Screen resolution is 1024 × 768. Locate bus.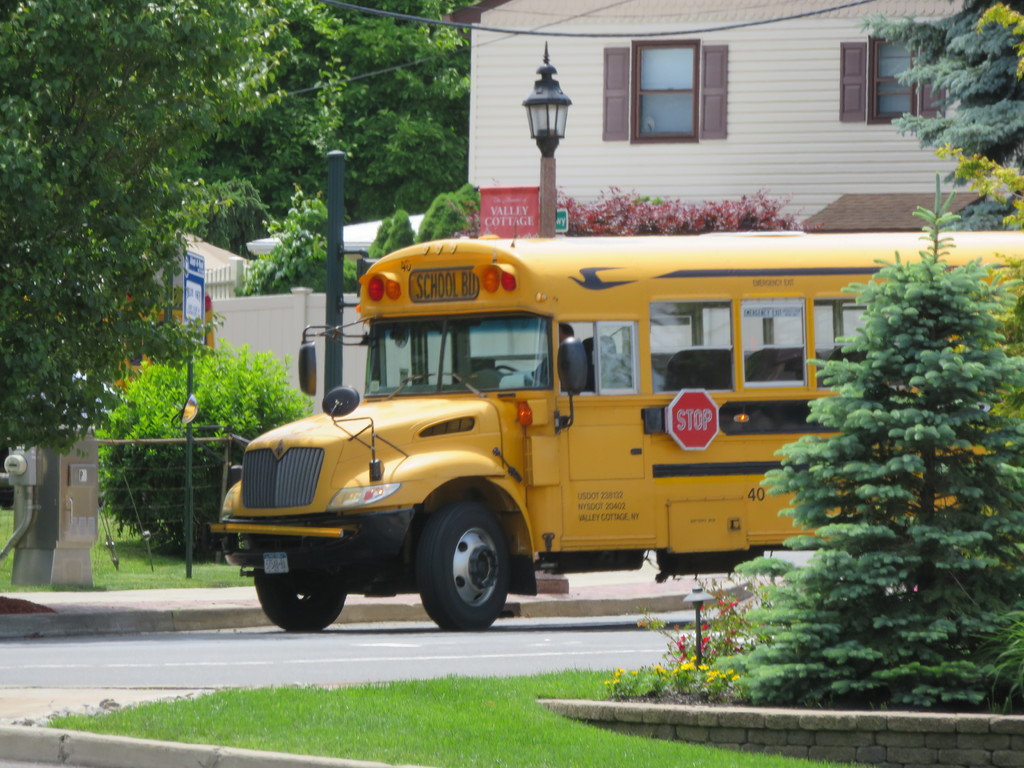
crop(163, 225, 1023, 630).
